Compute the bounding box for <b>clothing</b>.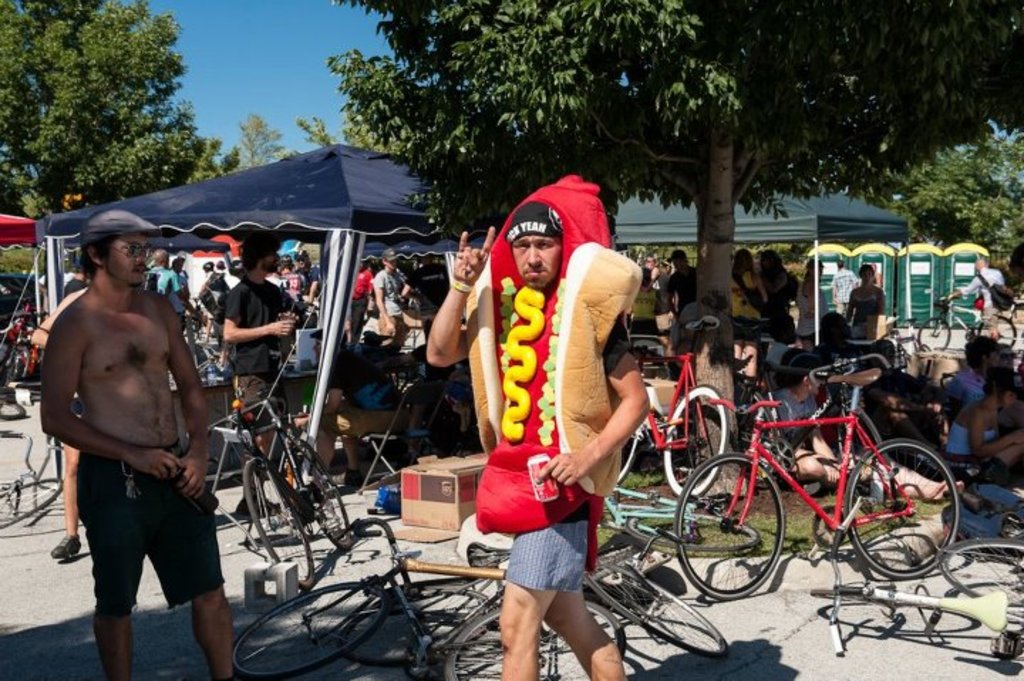
locate(172, 270, 188, 316).
